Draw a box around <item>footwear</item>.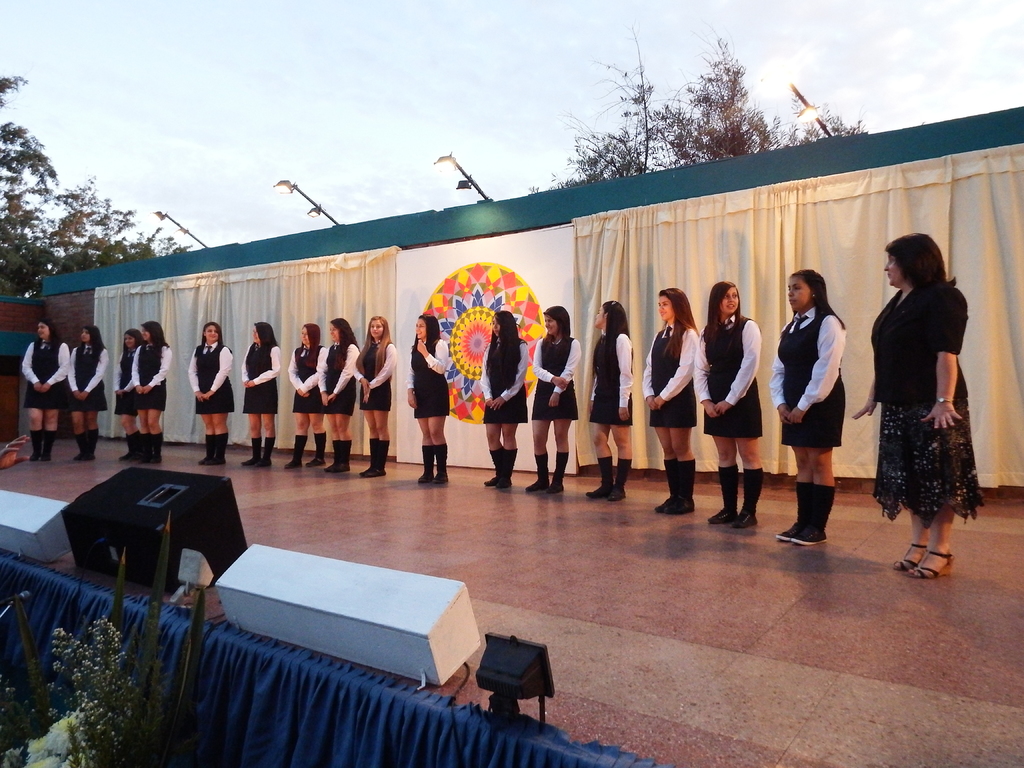
bbox=[307, 428, 323, 463].
